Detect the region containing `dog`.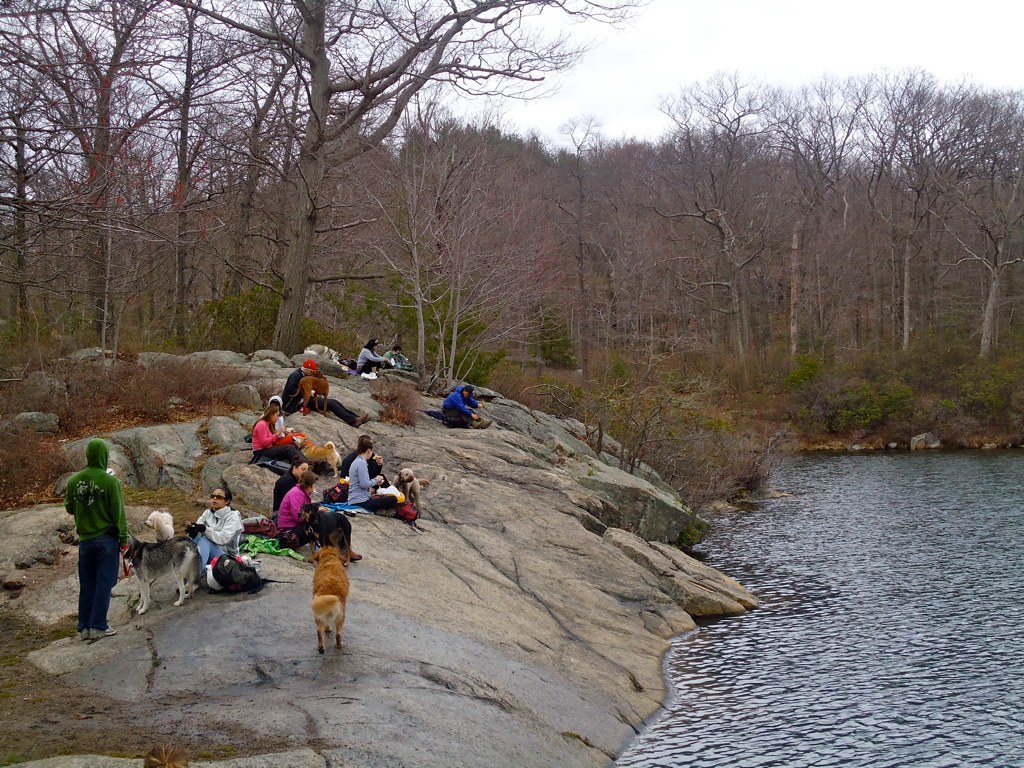
BBox(387, 470, 429, 510).
